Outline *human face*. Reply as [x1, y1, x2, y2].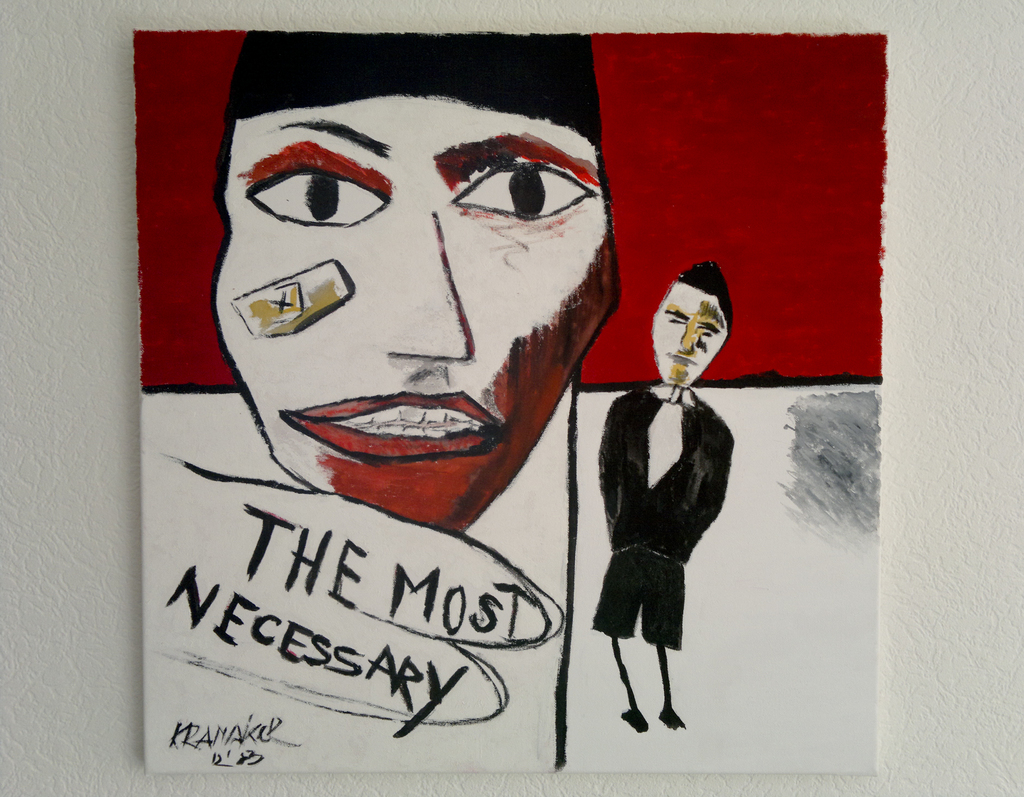
[214, 99, 615, 533].
